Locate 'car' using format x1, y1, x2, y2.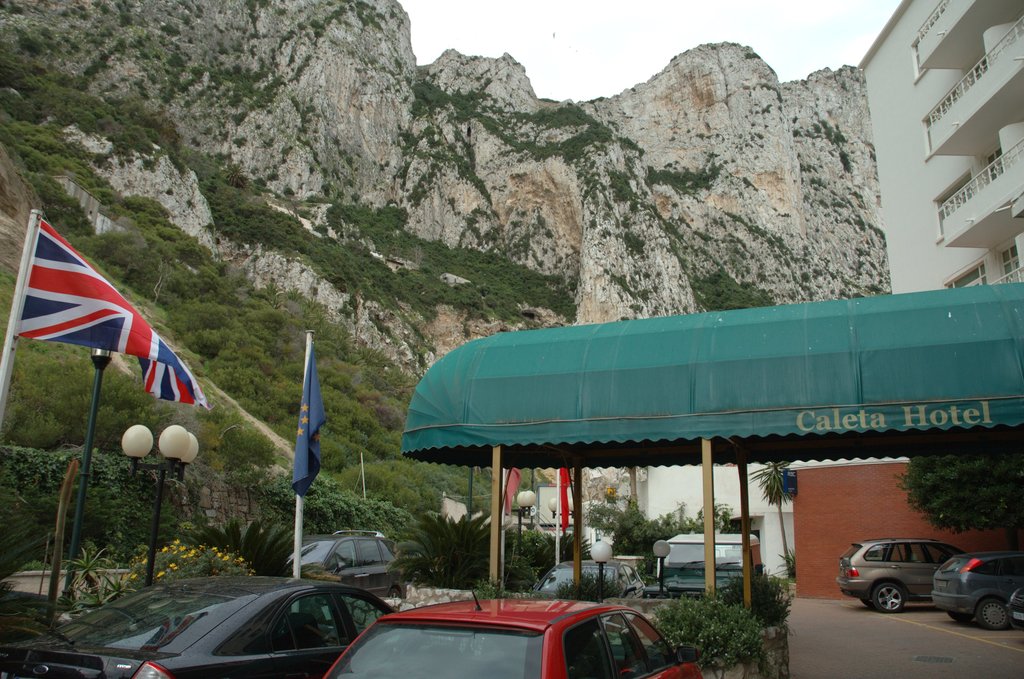
284, 521, 404, 581.
